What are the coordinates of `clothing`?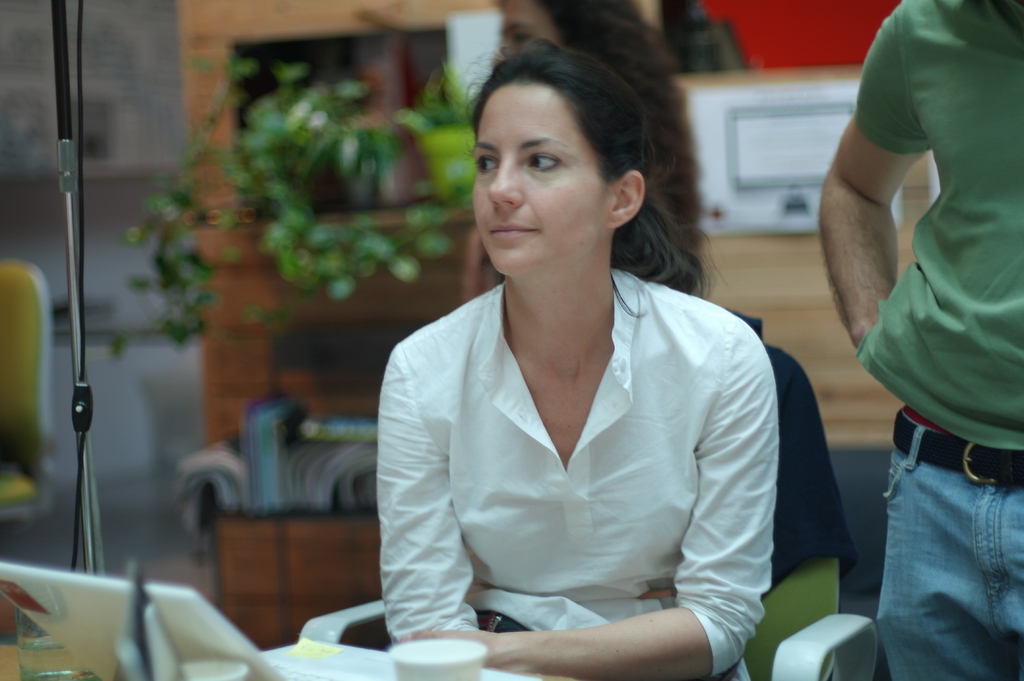
box(875, 394, 1023, 673).
